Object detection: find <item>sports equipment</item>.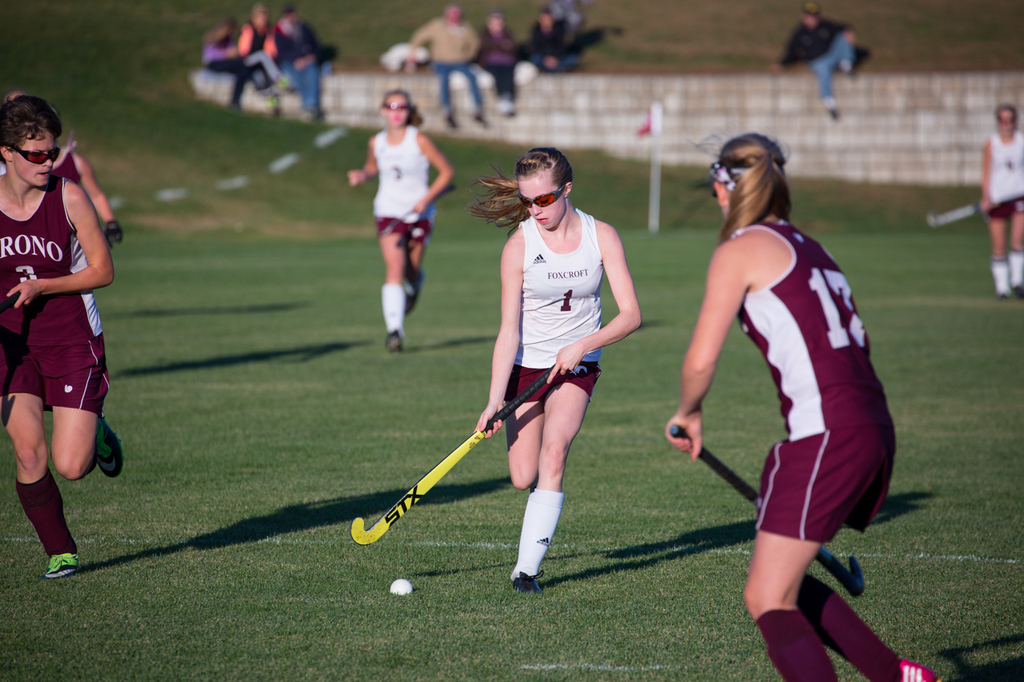
rect(671, 427, 866, 594).
